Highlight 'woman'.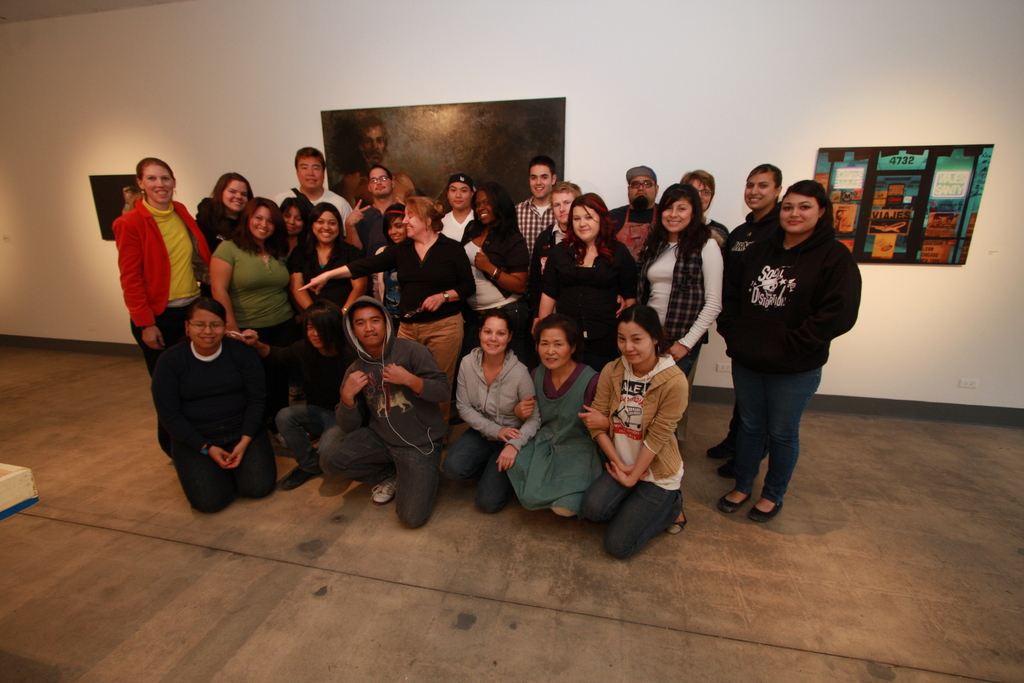
Highlighted region: Rect(632, 183, 731, 436).
